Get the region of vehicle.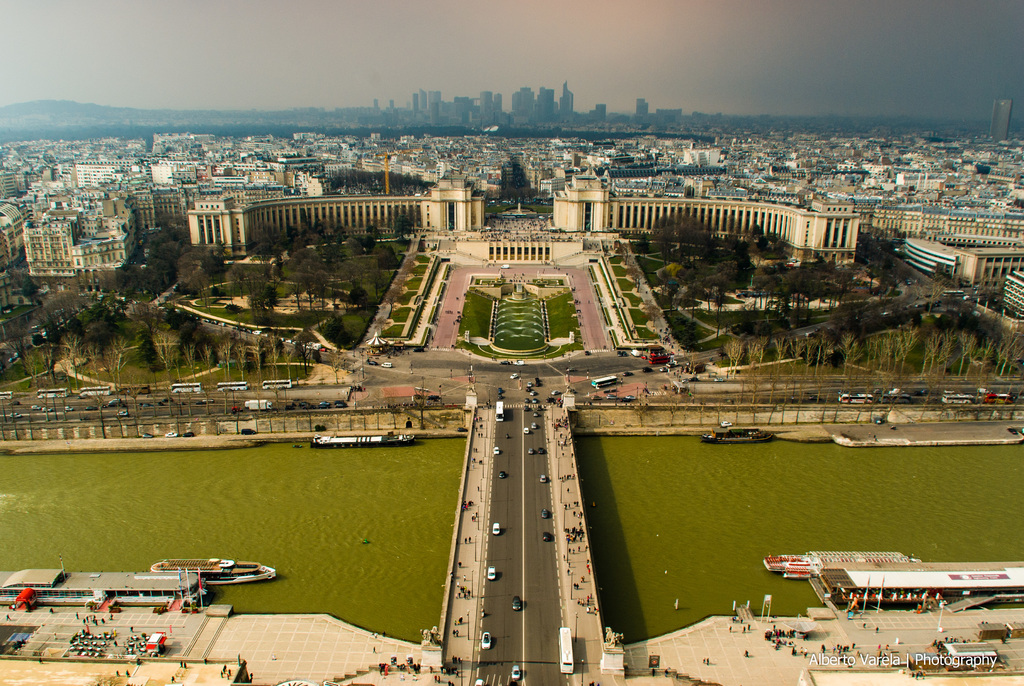
36, 387, 69, 399.
